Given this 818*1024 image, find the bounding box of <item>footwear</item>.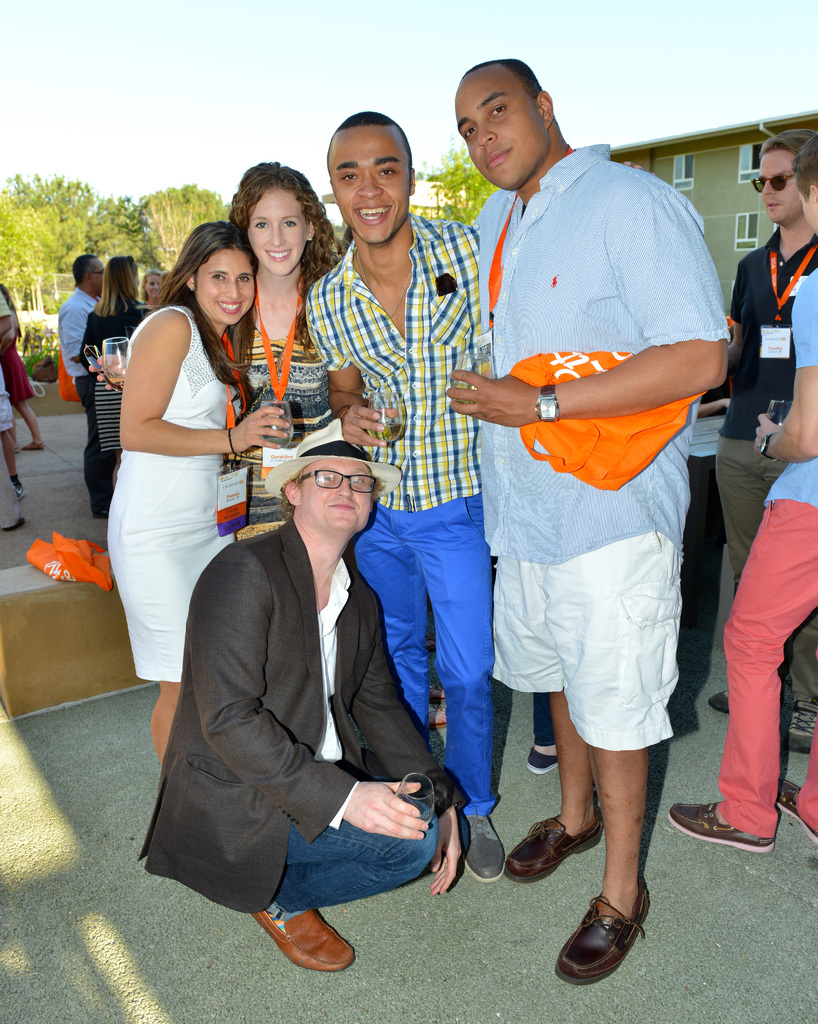
detection(787, 698, 817, 760).
